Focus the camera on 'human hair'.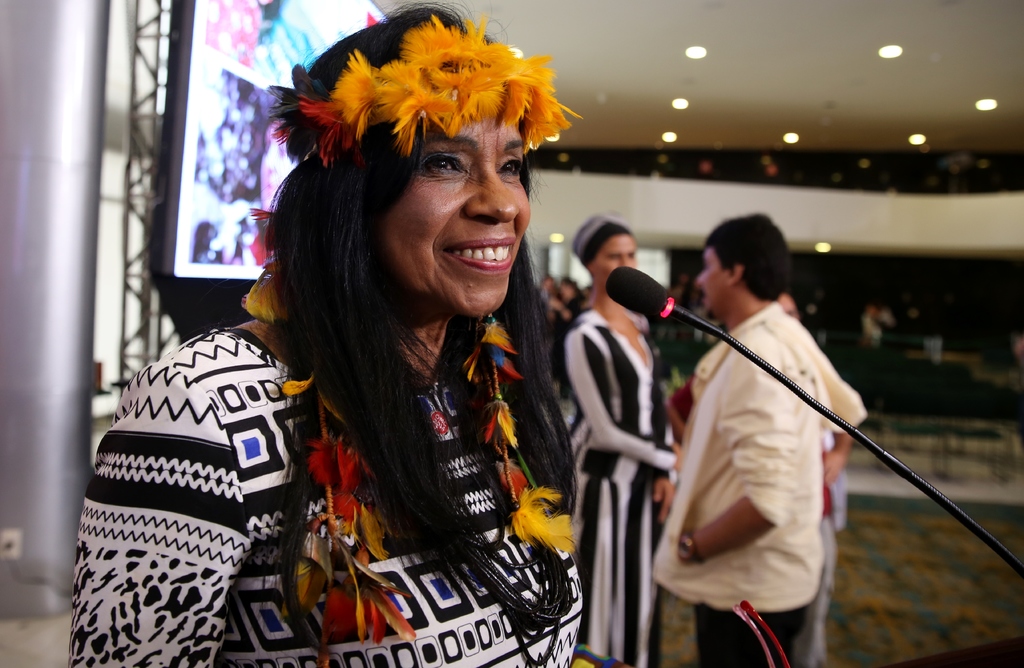
Focus region: x1=706, y1=209, x2=796, y2=302.
